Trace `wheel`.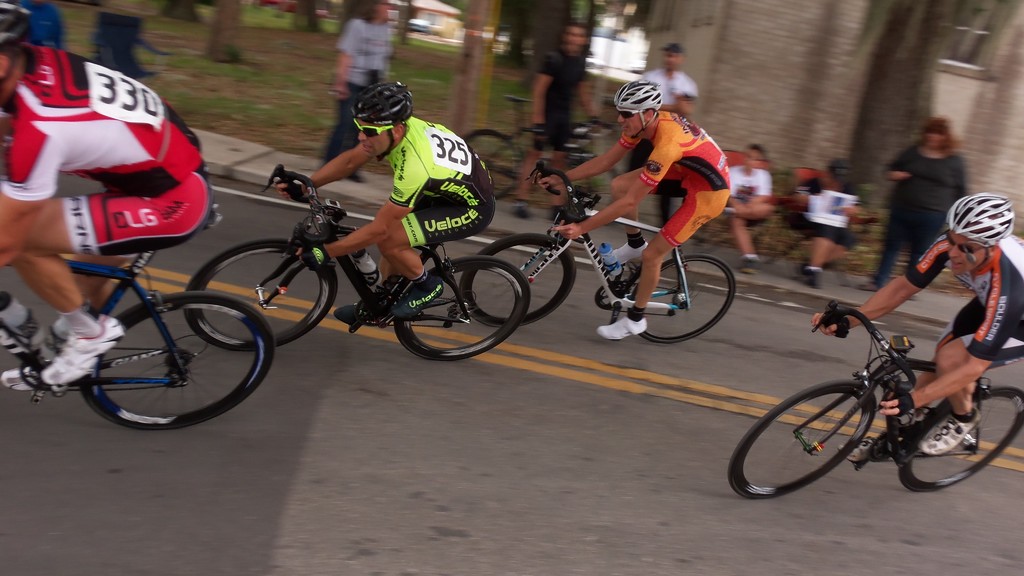
Traced to locate(461, 235, 577, 324).
